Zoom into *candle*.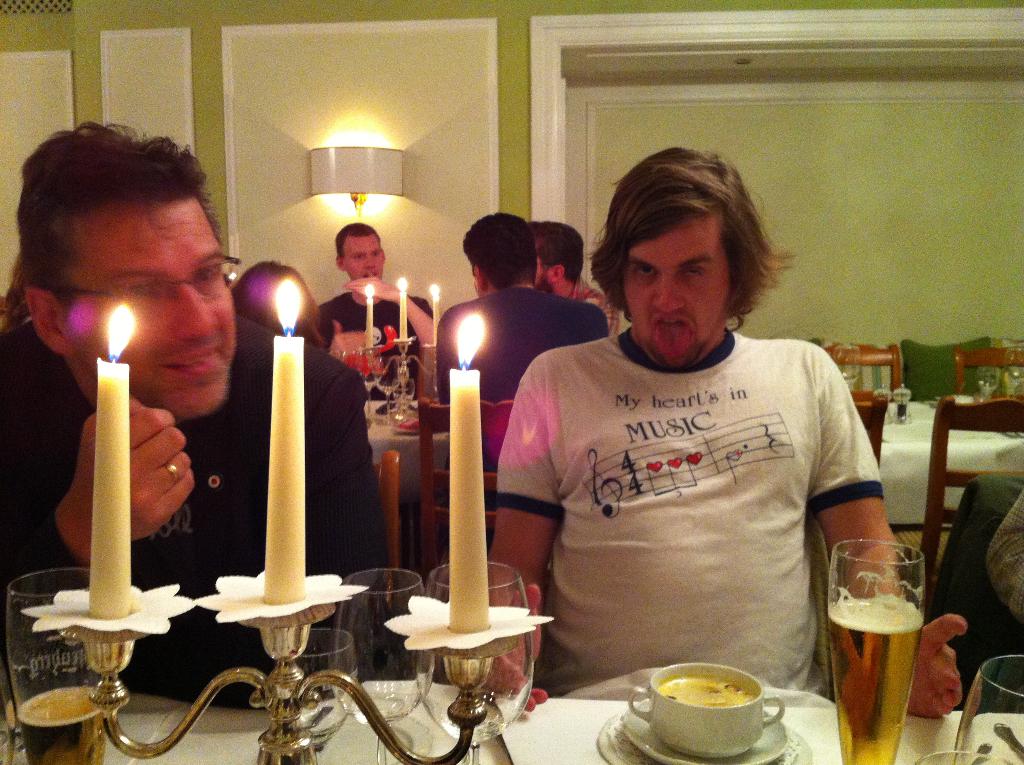
Zoom target: (264, 278, 305, 605).
